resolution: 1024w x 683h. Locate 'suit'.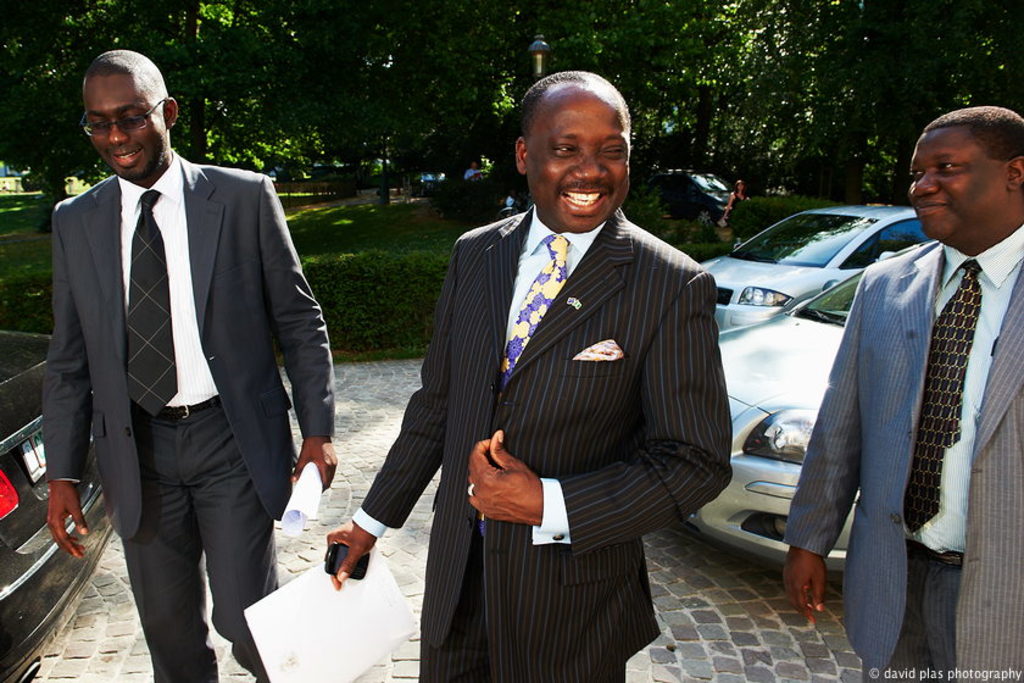
<box>48,63,313,679</box>.
